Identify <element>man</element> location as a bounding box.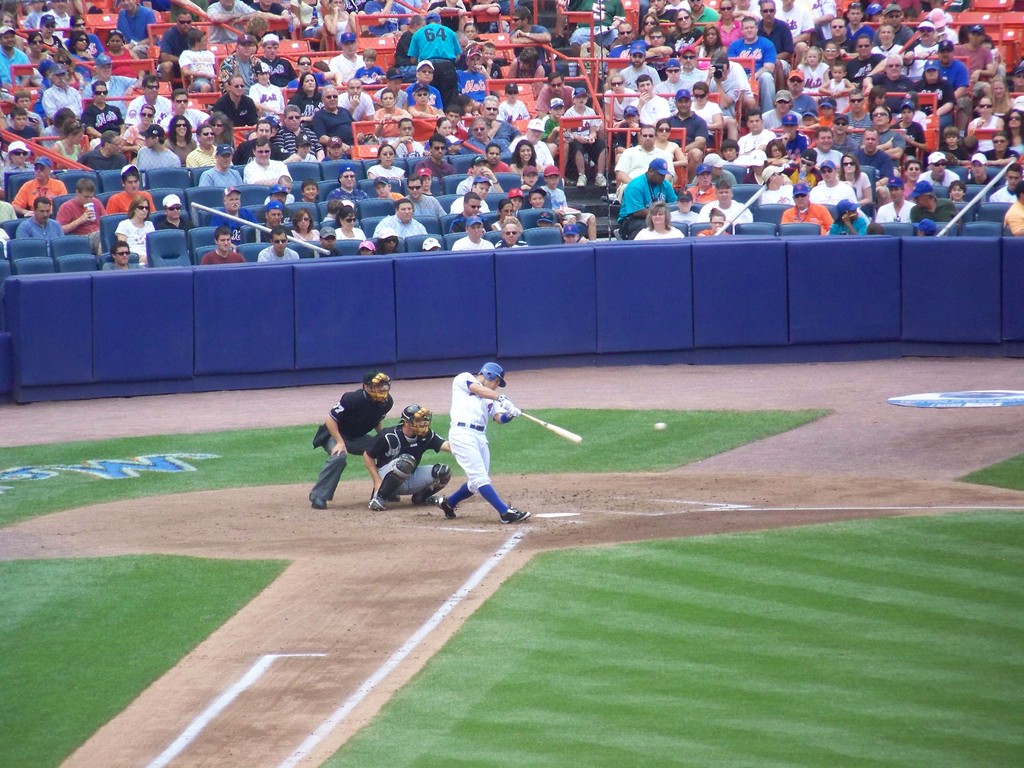
Rect(62, 179, 106, 231).
